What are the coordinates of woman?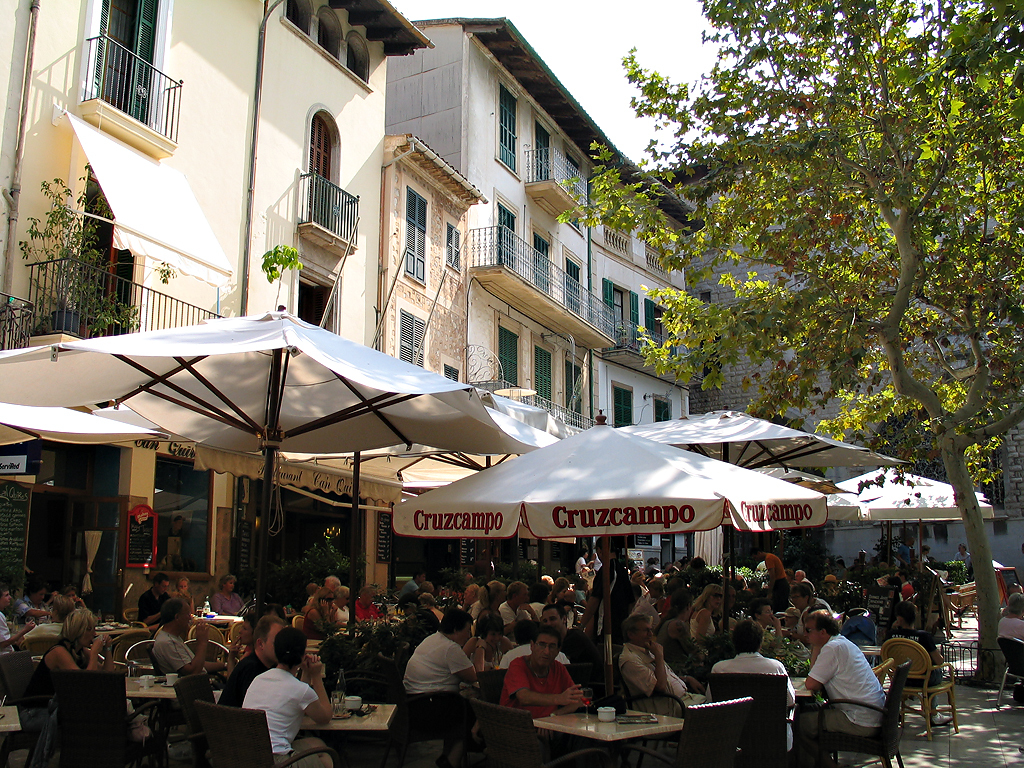
region(718, 585, 737, 629).
